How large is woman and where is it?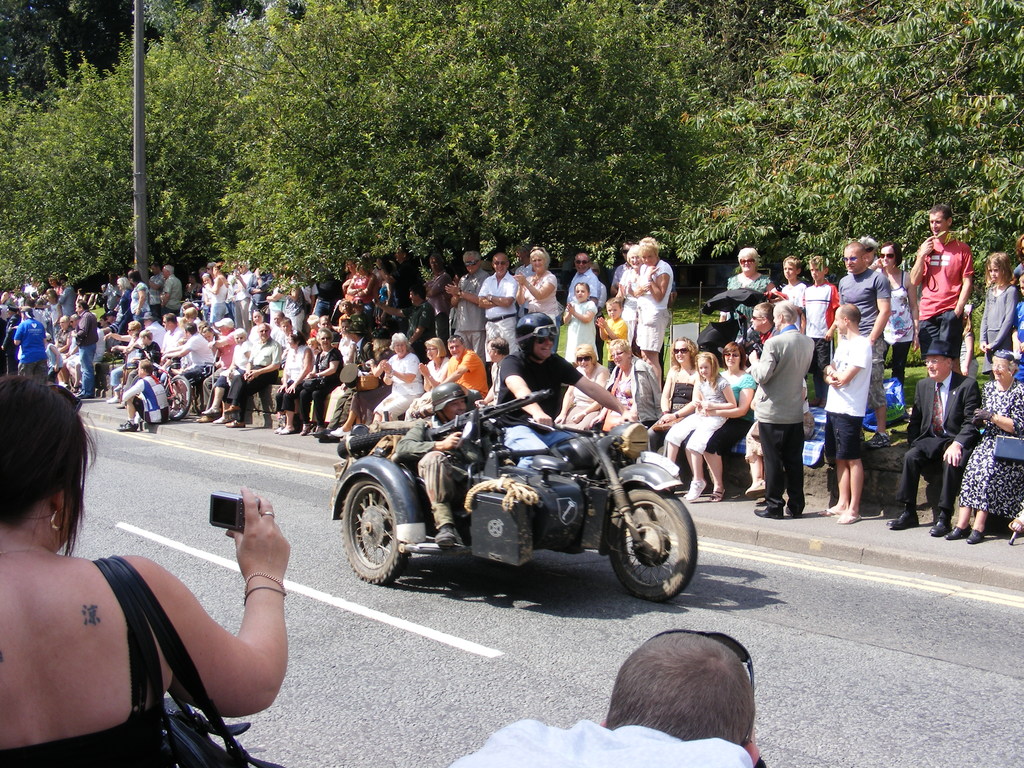
Bounding box: 552:341:613:429.
